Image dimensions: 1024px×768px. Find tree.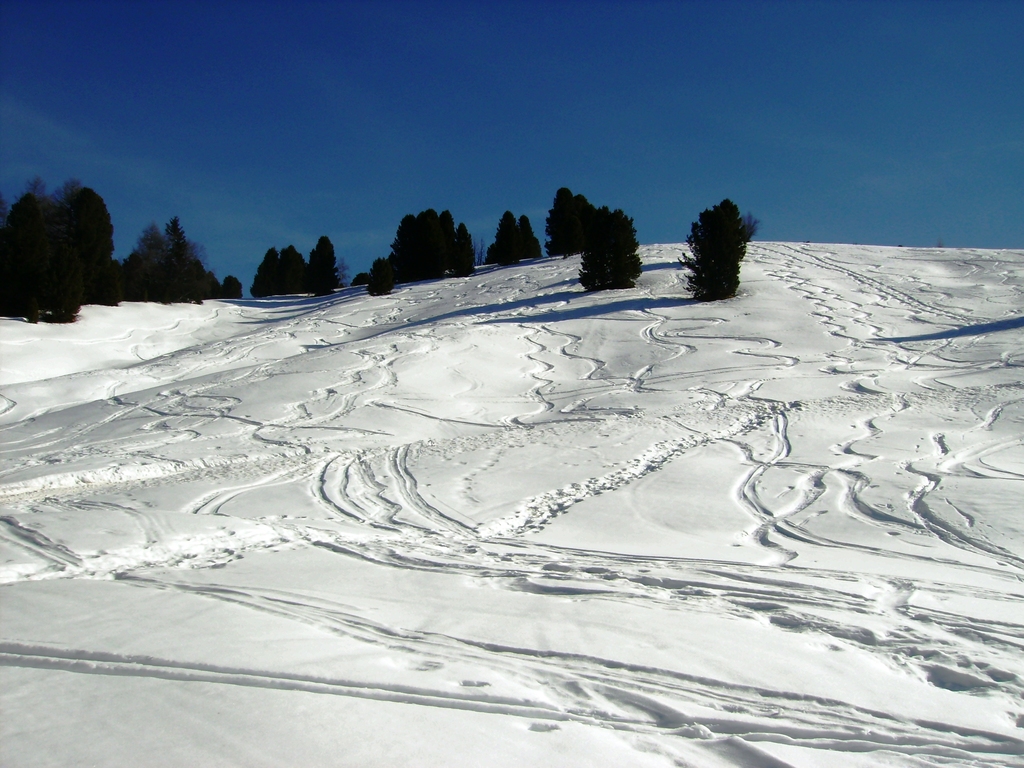
BBox(579, 206, 643, 291).
